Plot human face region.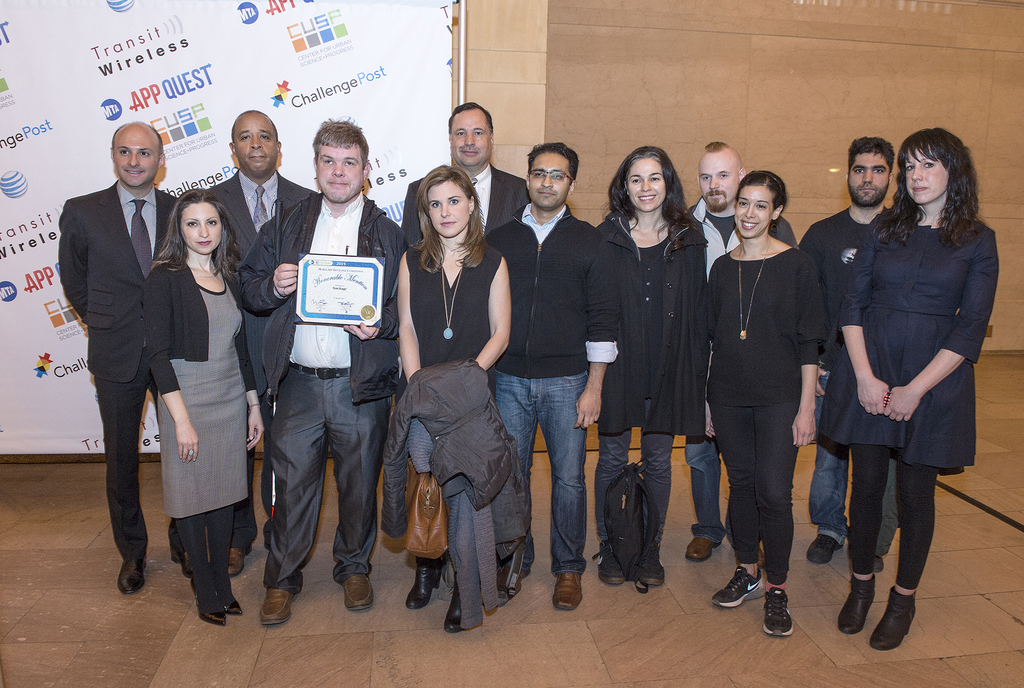
Plotted at [908,149,946,202].
